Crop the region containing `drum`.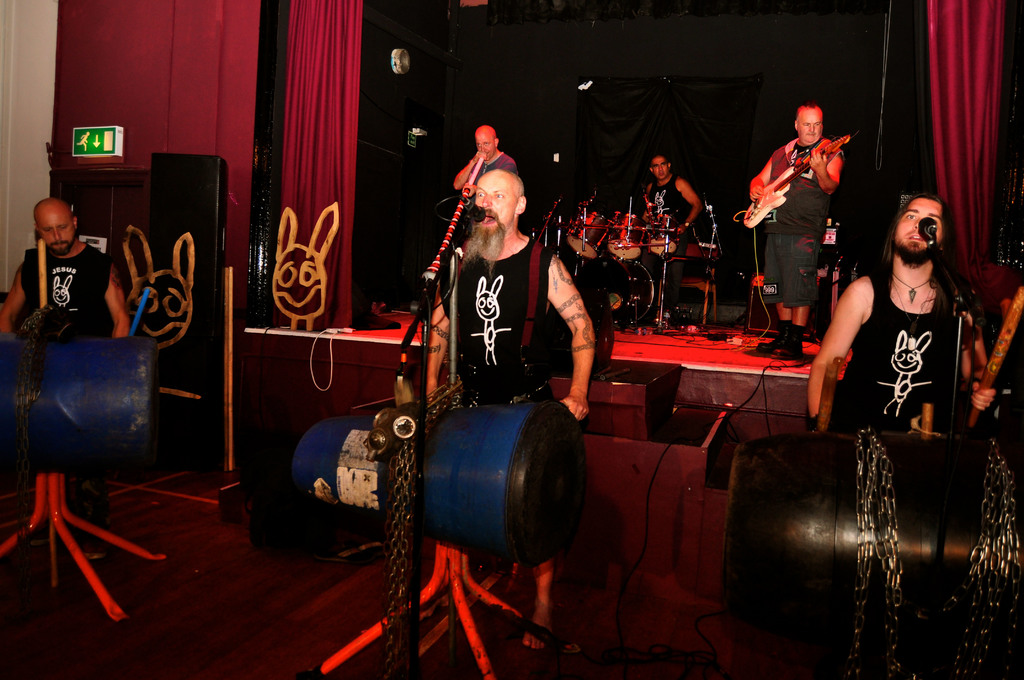
Crop region: left=291, top=398, right=586, bottom=566.
